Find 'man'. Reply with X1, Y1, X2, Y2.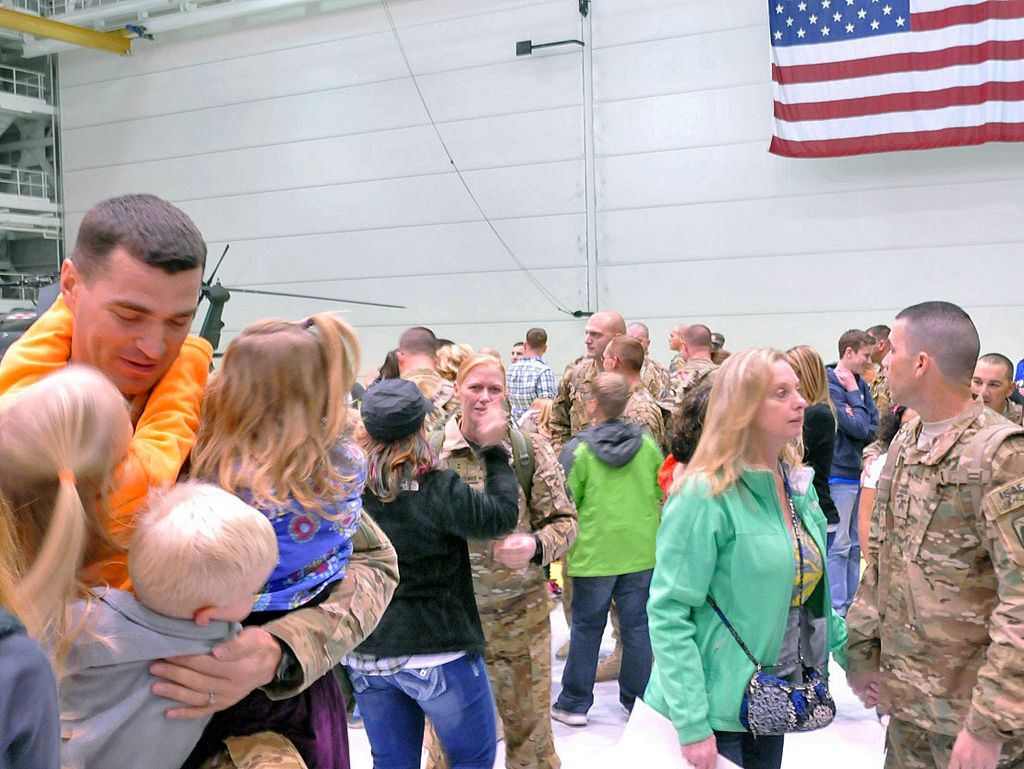
392, 315, 482, 457.
